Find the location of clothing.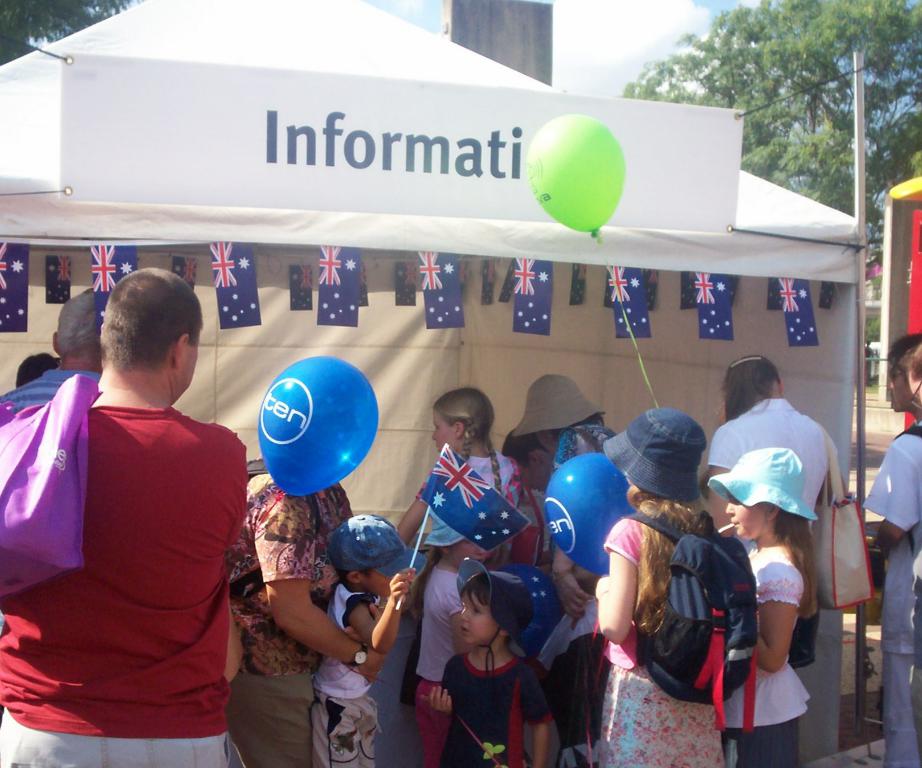
Location: {"left": 719, "top": 542, "right": 806, "bottom": 767}.
